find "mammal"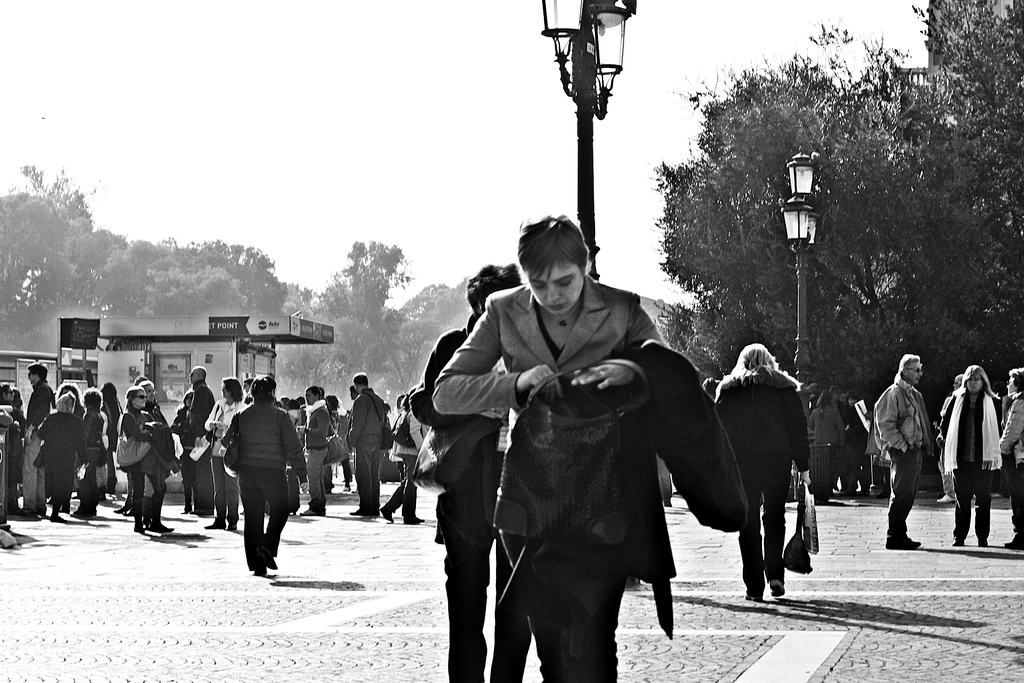
l=38, t=397, r=85, b=518
